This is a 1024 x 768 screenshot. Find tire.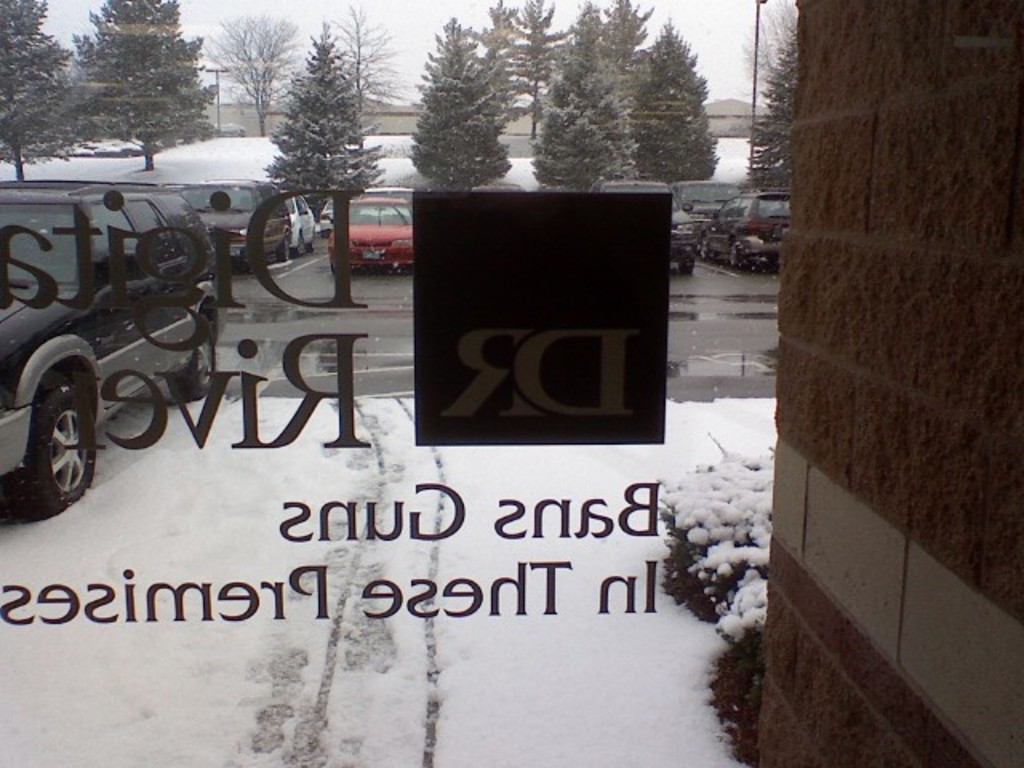
Bounding box: {"left": 277, "top": 230, "right": 296, "bottom": 264}.
